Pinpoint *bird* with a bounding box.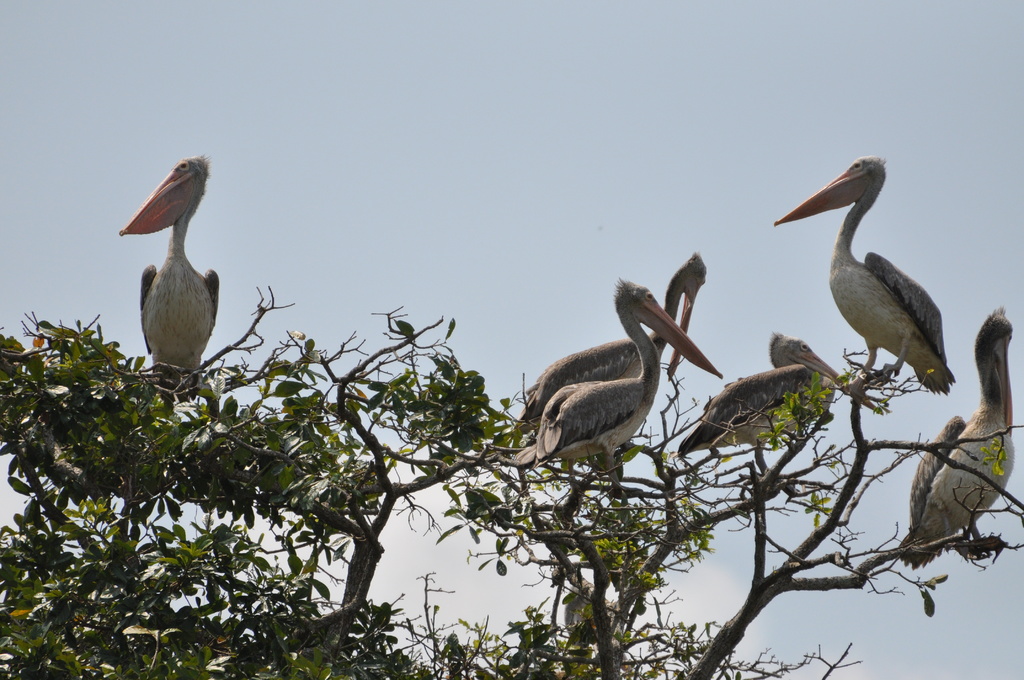
x1=790 y1=158 x2=966 y2=409.
